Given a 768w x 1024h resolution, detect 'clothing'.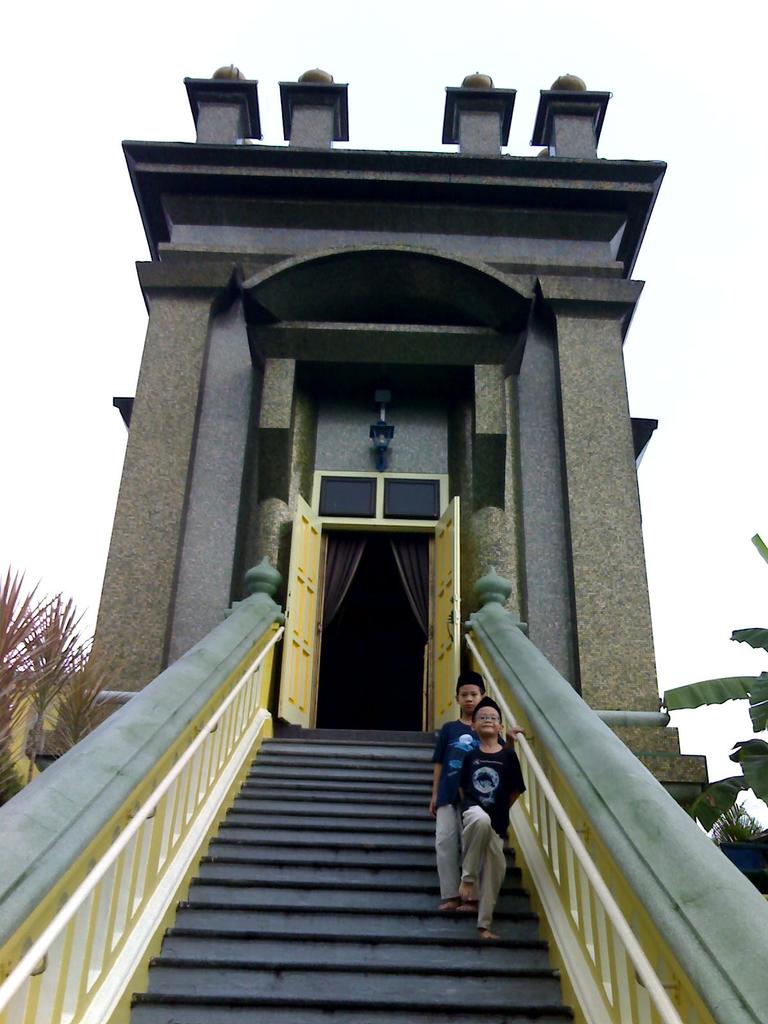
Rect(436, 686, 527, 926).
